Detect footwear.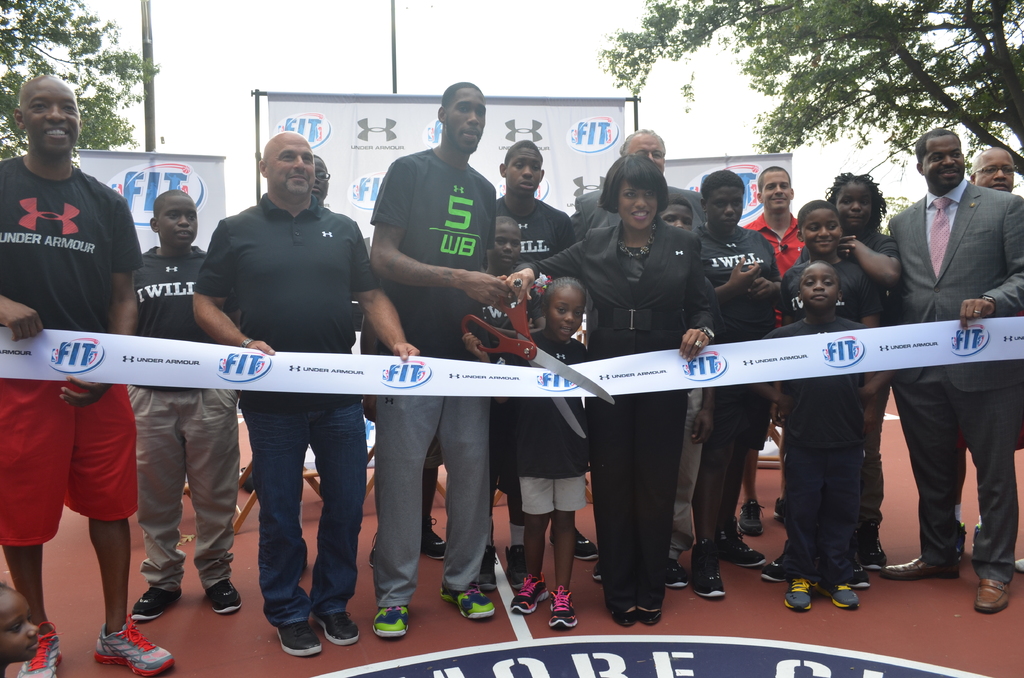
Detected at 203,579,241,616.
